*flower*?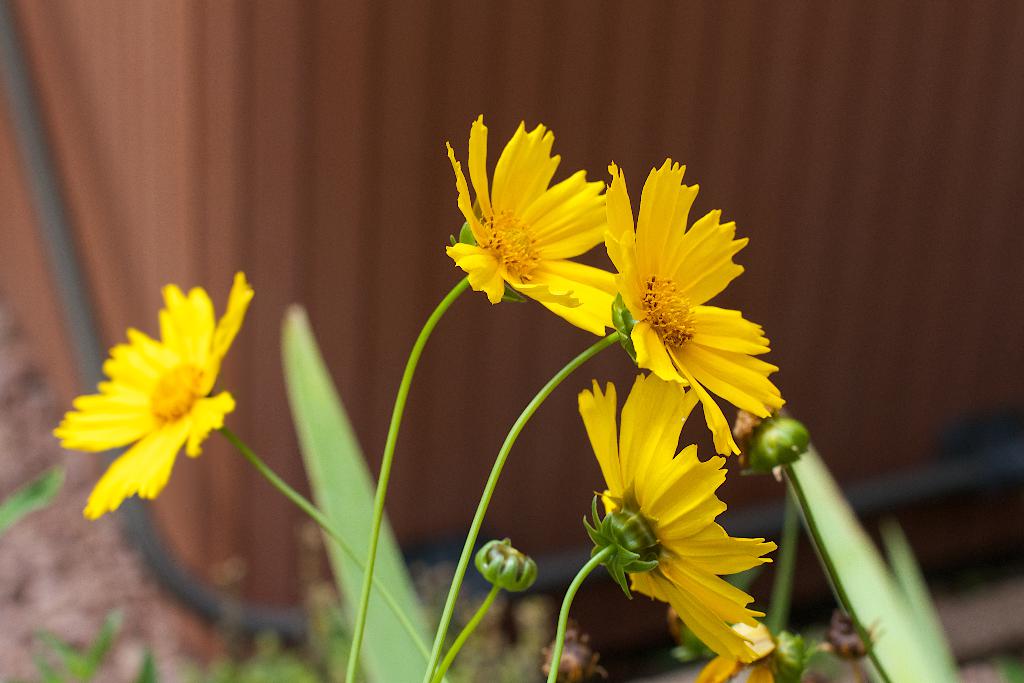
box=[606, 152, 785, 456]
